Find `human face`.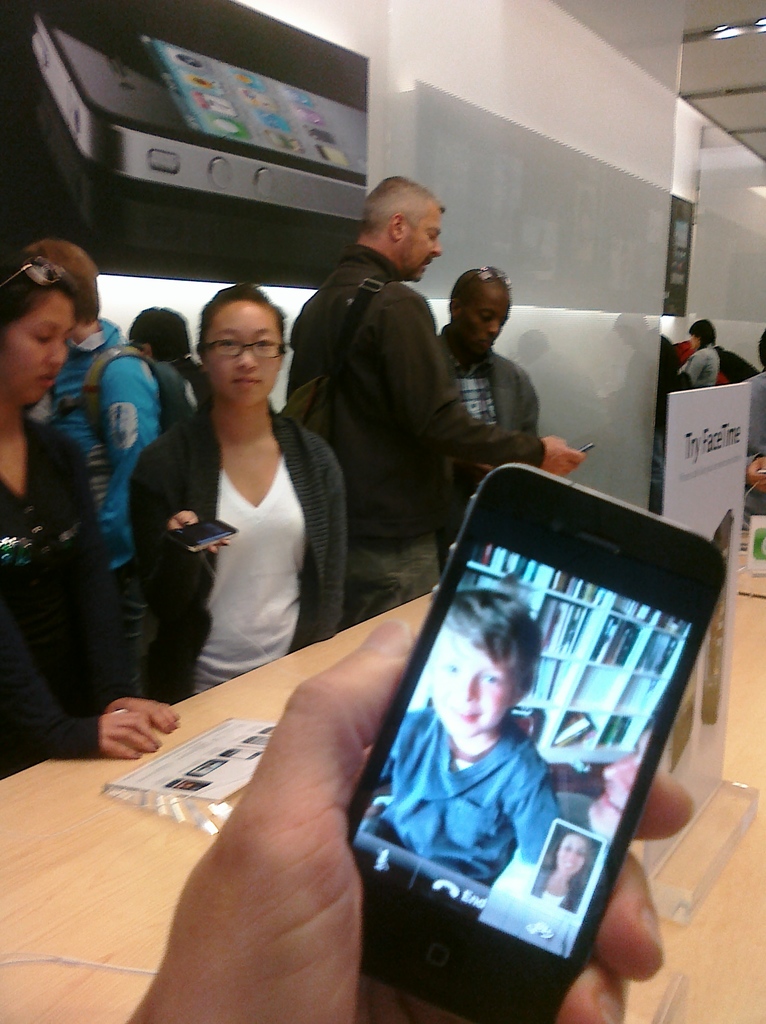
(x1=209, y1=294, x2=281, y2=406).
